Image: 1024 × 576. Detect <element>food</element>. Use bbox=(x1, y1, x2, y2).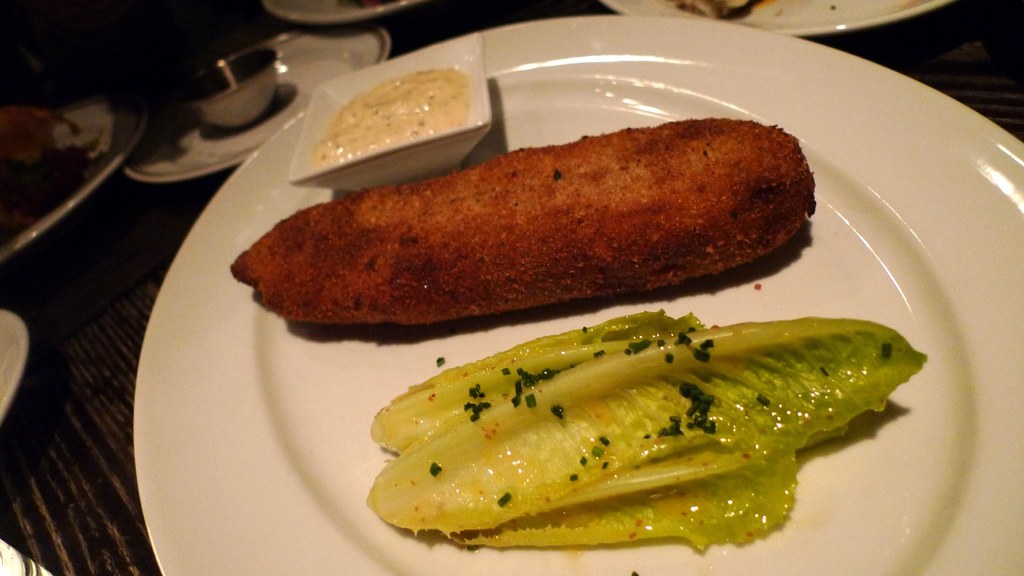
bbox=(303, 58, 481, 172).
